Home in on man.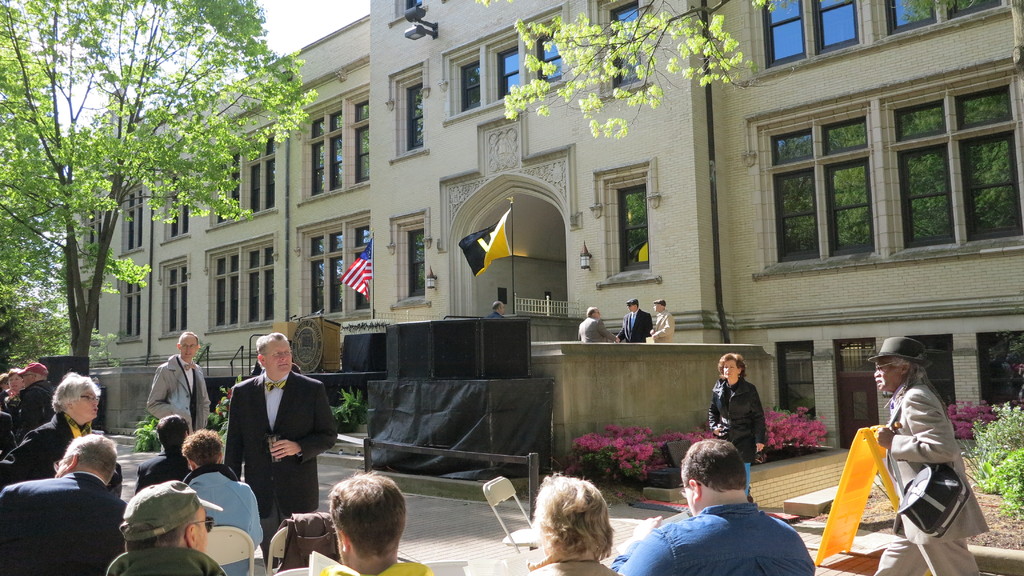
Homed in at [left=615, top=298, right=652, bottom=344].
